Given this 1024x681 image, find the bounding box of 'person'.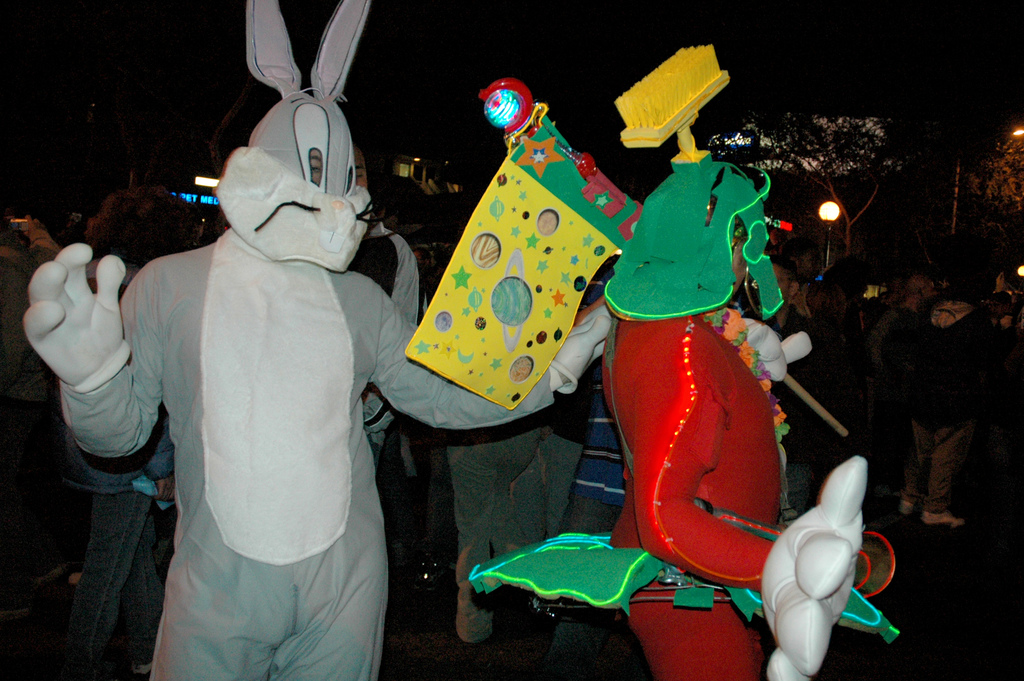
Rect(884, 274, 1002, 534).
